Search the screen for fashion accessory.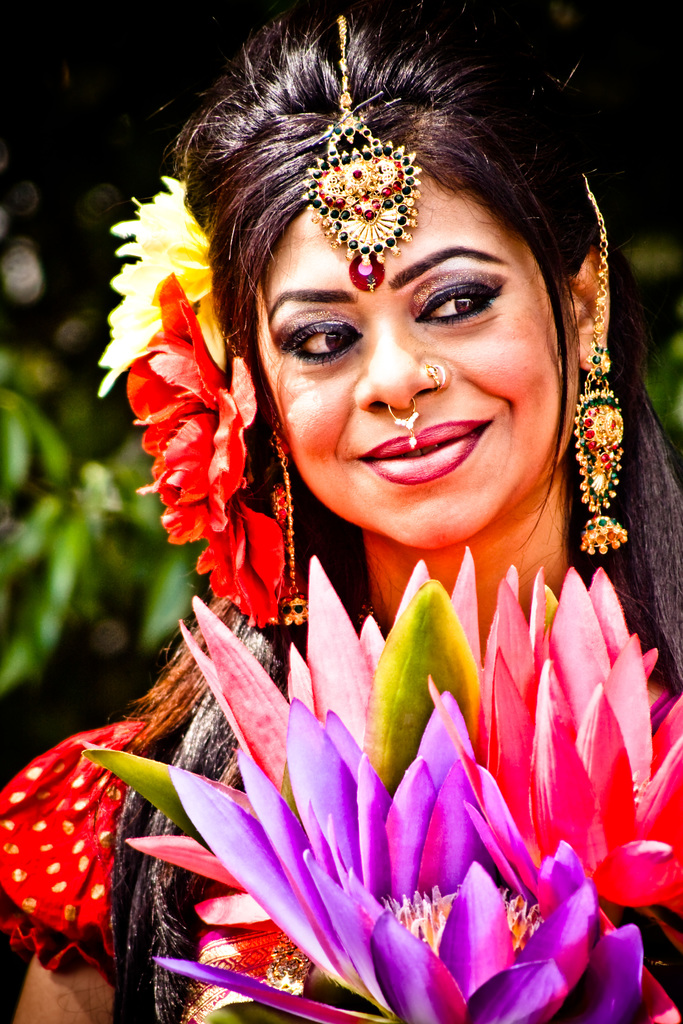
Found at pyautogui.locateOnScreen(302, 12, 421, 297).
